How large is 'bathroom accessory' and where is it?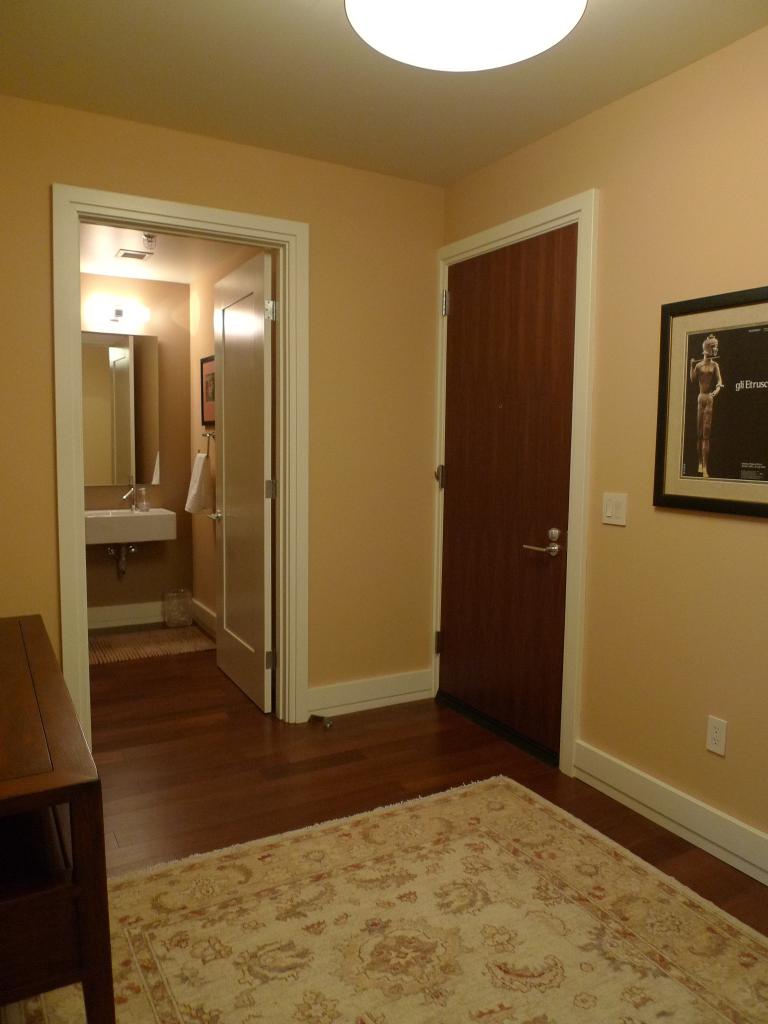
Bounding box: bbox=(197, 430, 217, 460).
